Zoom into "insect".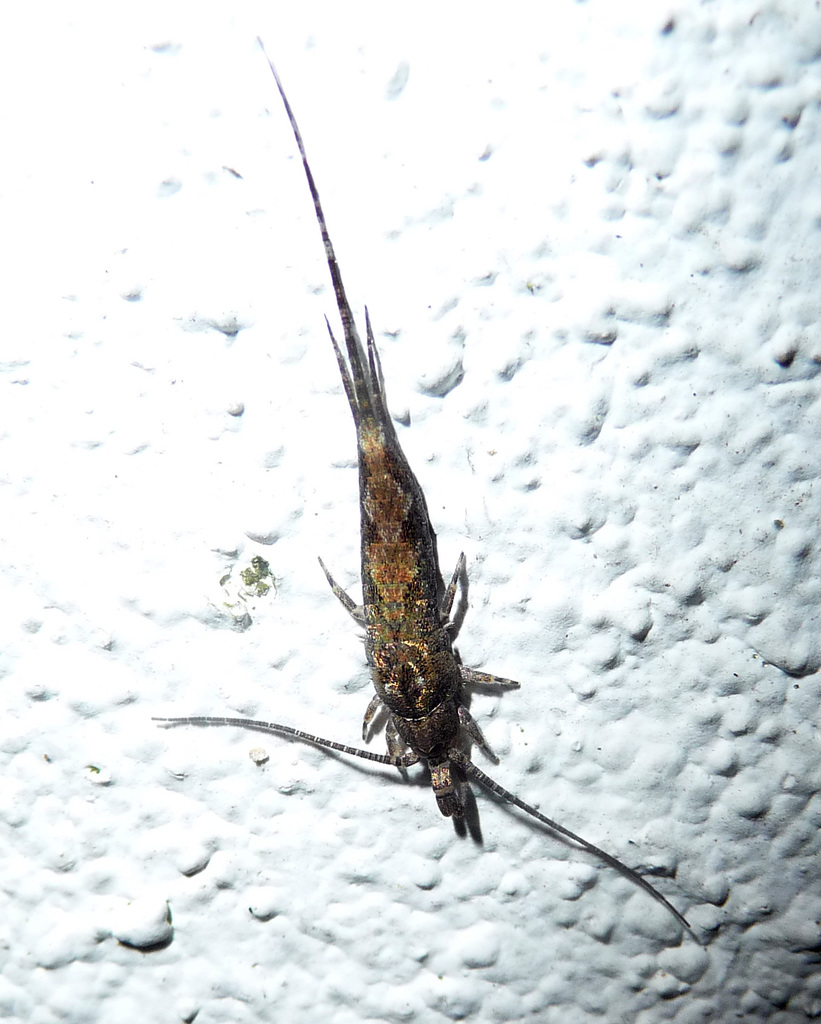
Zoom target: [x1=152, y1=45, x2=693, y2=932].
